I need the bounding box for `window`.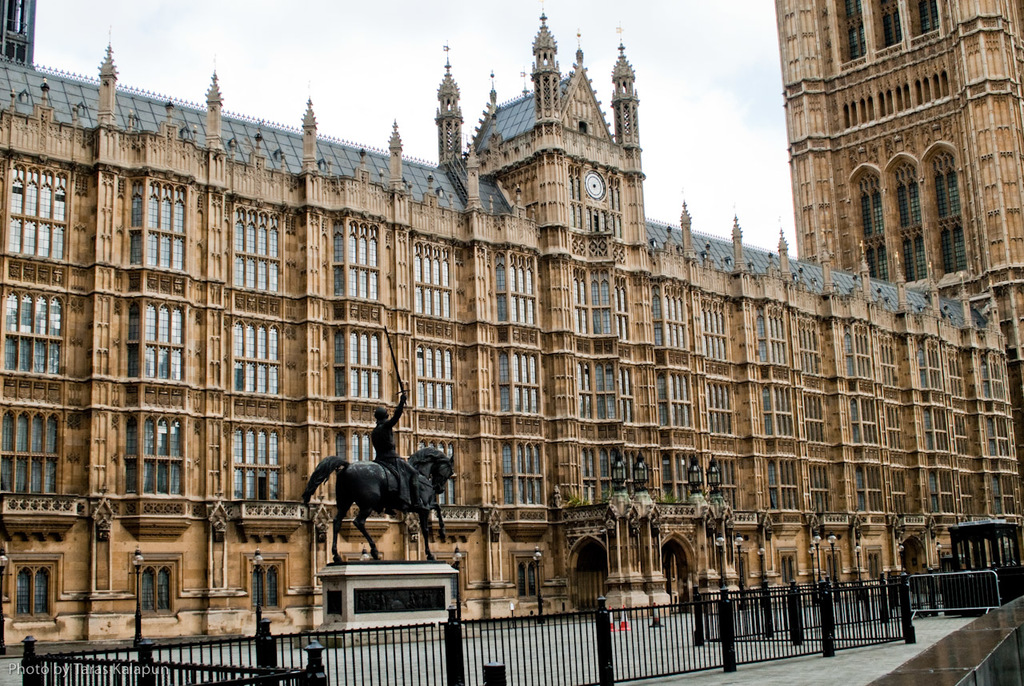
Here it is: bbox(659, 448, 696, 503).
